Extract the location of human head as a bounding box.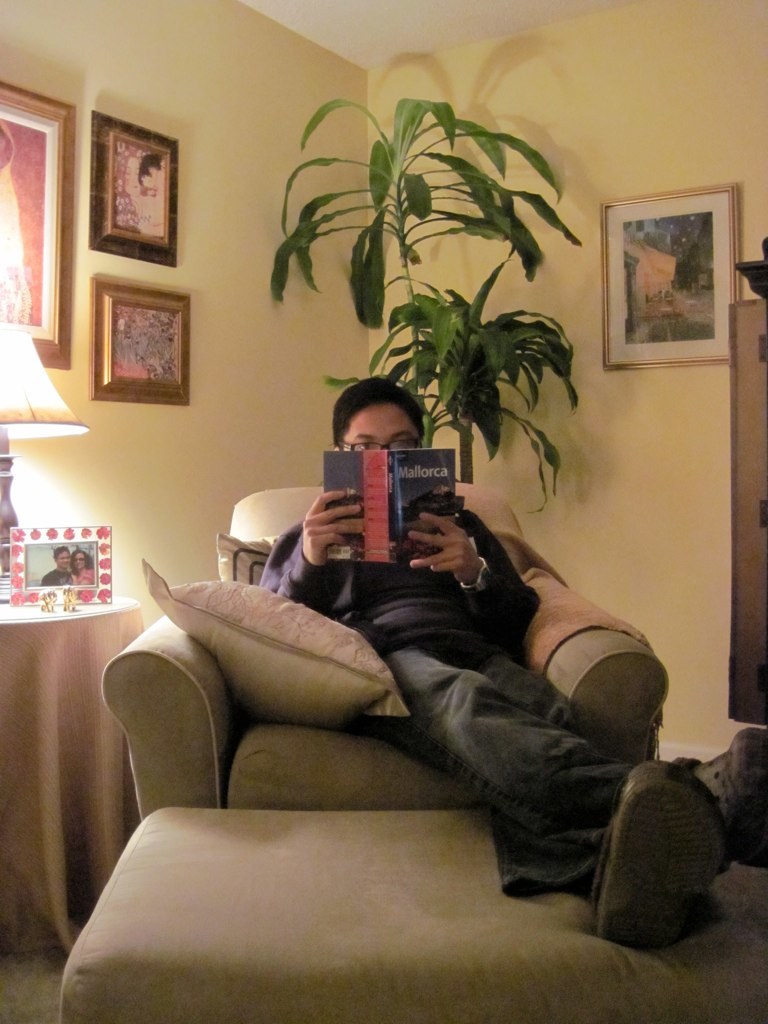
Rect(334, 353, 420, 443).
